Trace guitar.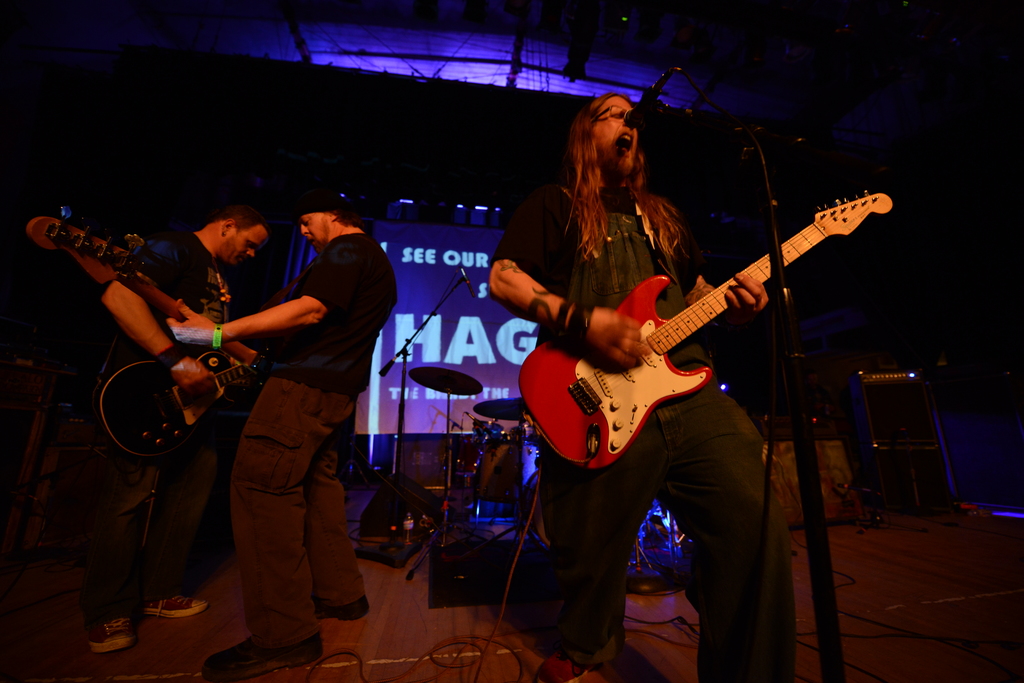
Traced to <region>514, 189, 890, 478</region>.
